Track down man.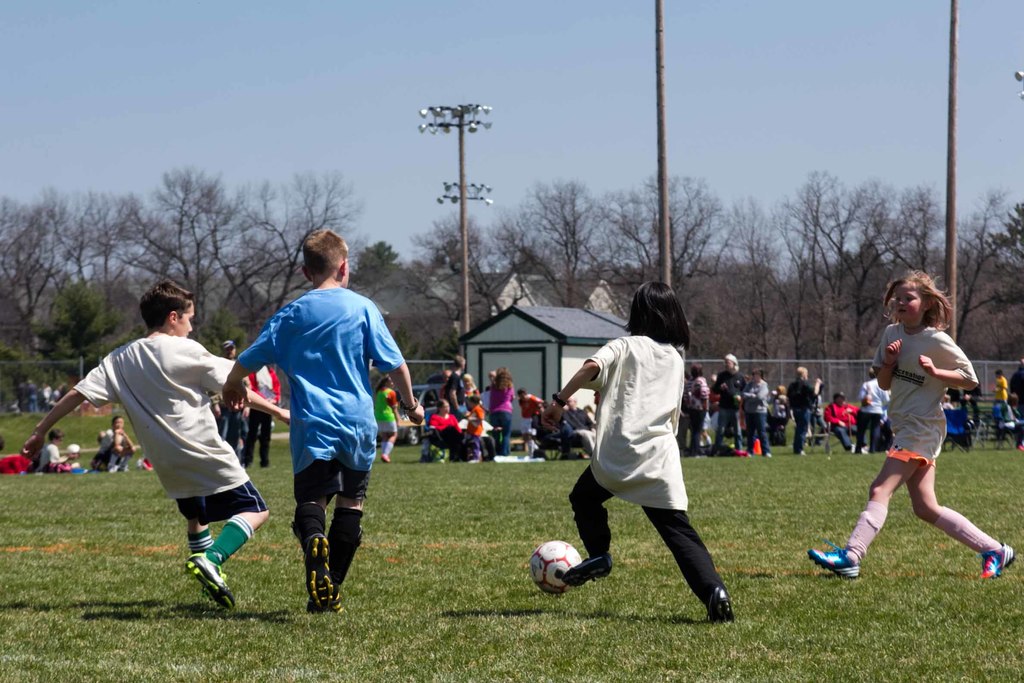
Tracked to <box>28,278,301,609</box>.
